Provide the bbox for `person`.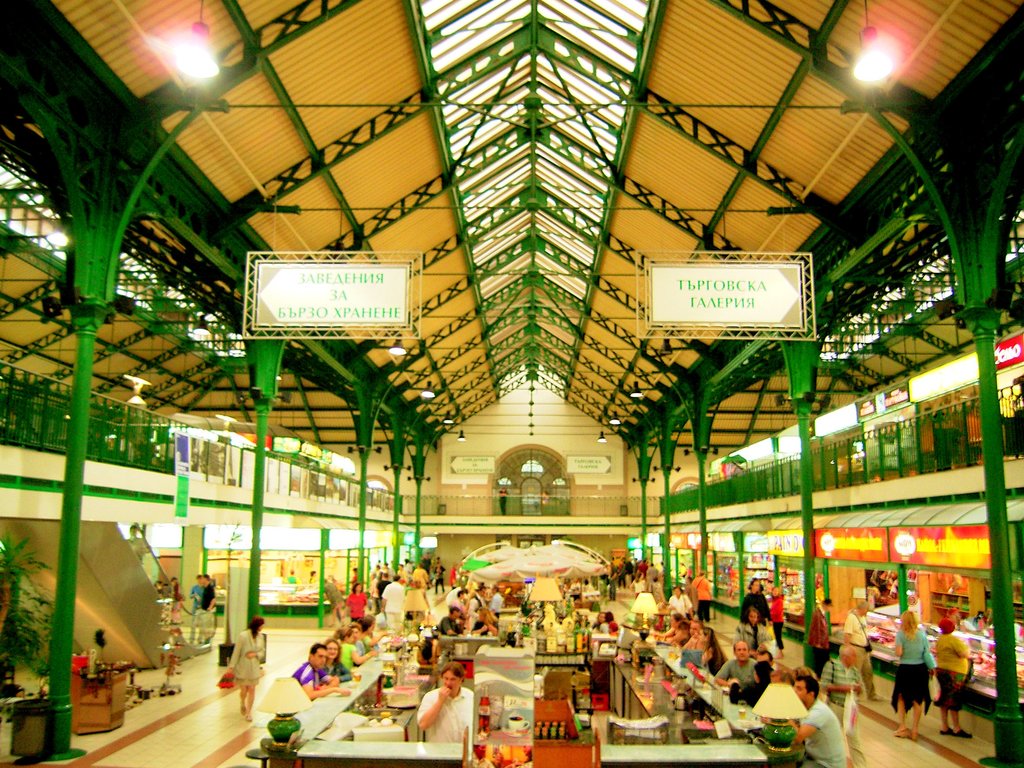
<region>765, 585, 785, 660</region>.
